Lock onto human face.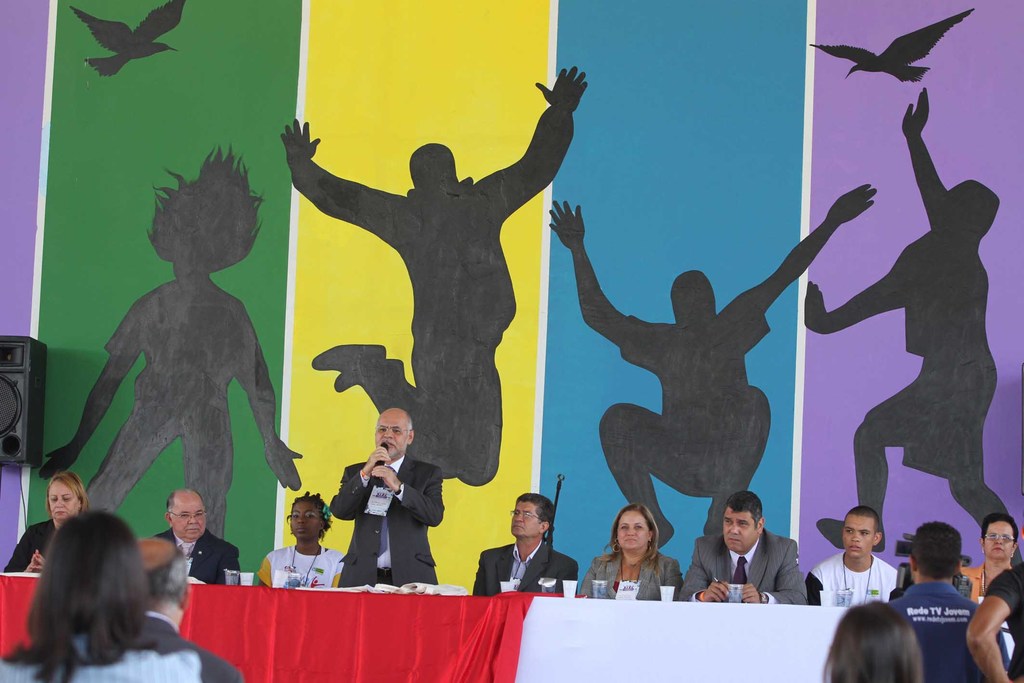
Locked: detection(986, 524, 1018, 557).
